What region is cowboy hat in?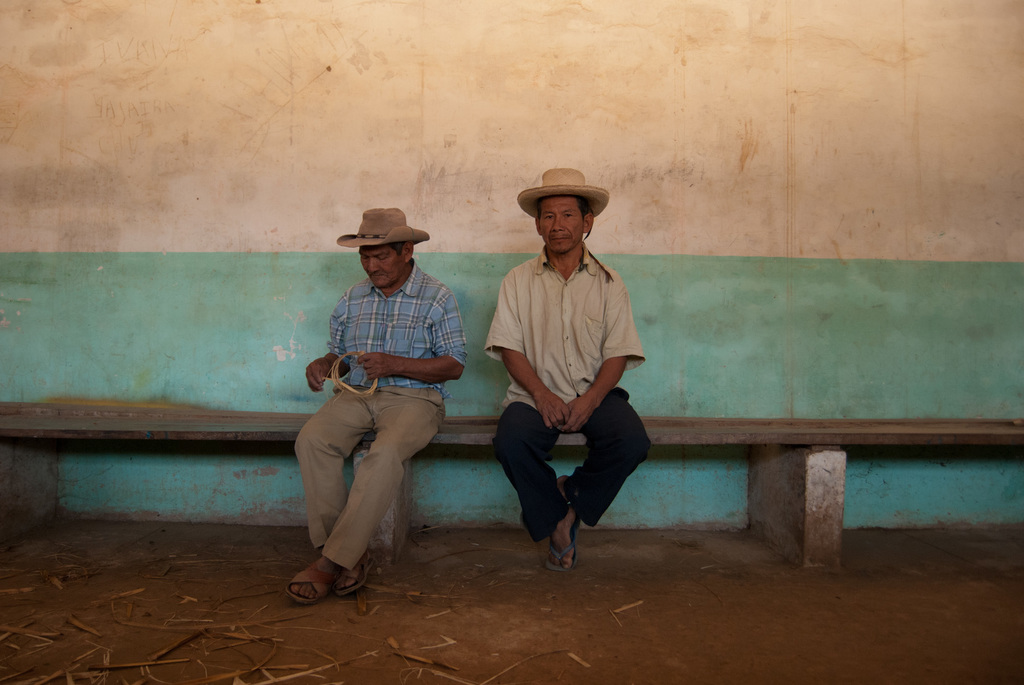
<bbox>338, 198, 428, 260</bbox>.
